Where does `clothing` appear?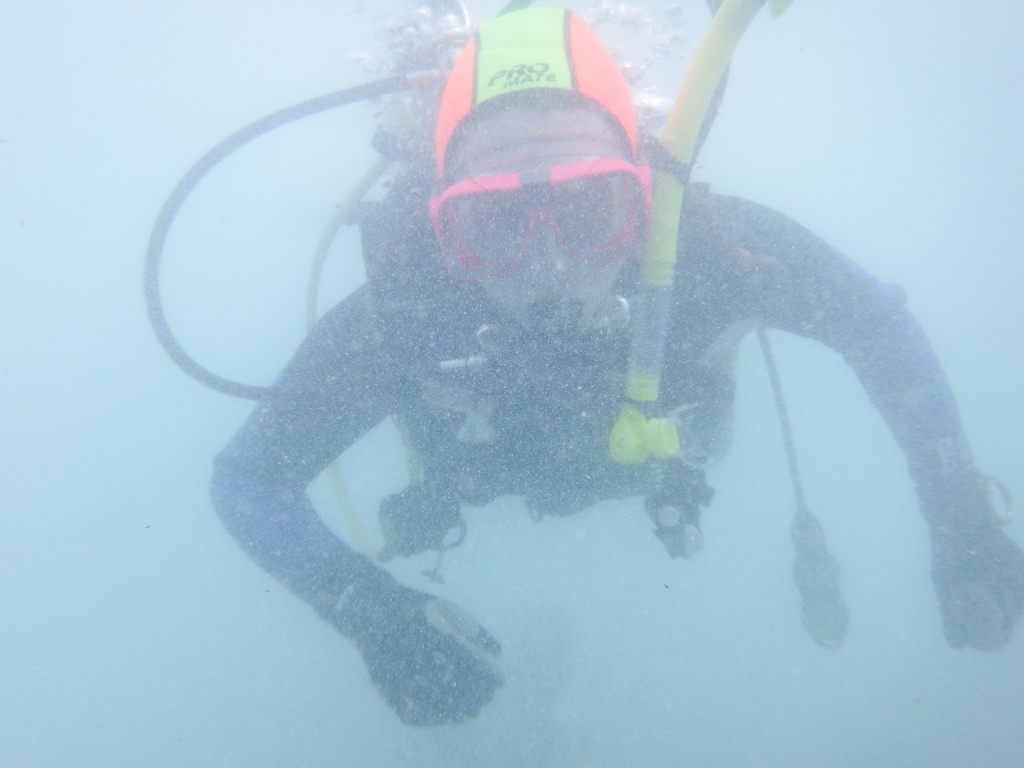
Appears at crop(205, 182, 977, 618).
